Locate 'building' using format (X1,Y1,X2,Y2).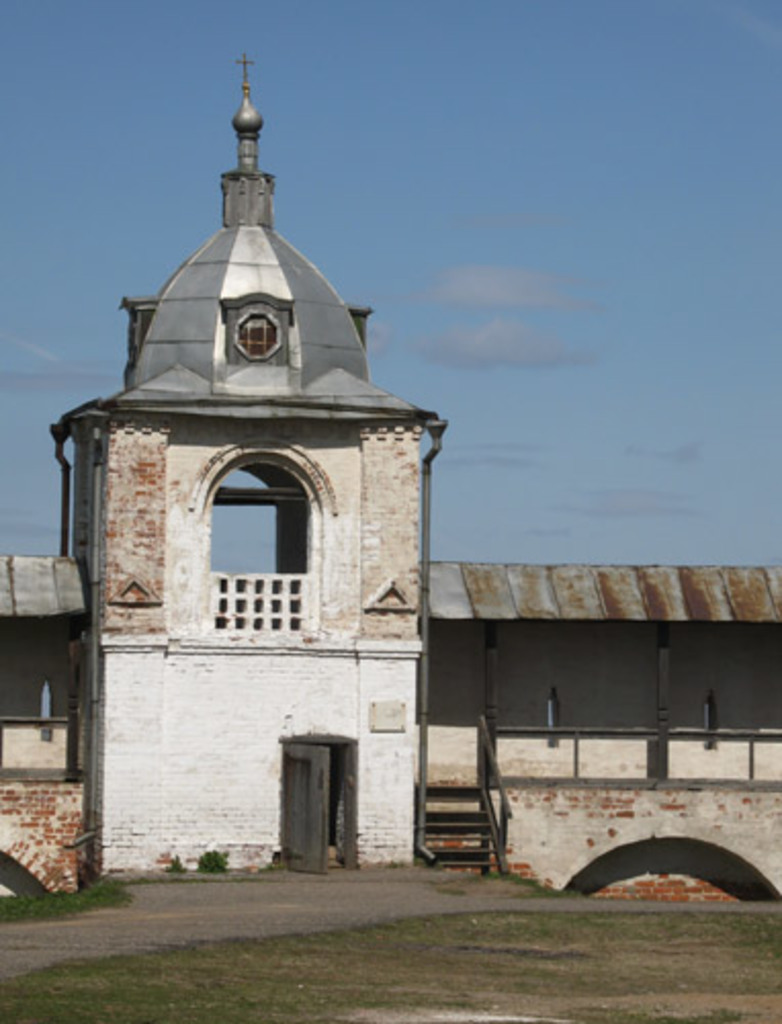
(0,61,772,911).
